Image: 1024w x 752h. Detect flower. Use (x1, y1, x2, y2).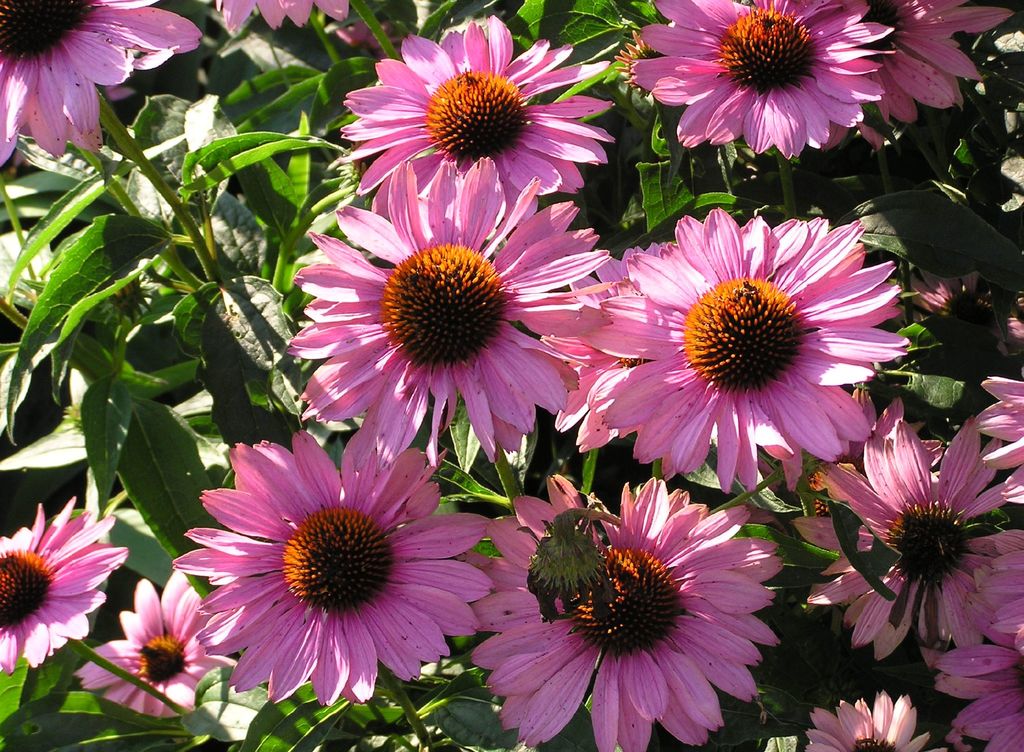
(105, 81, 136, 101).
